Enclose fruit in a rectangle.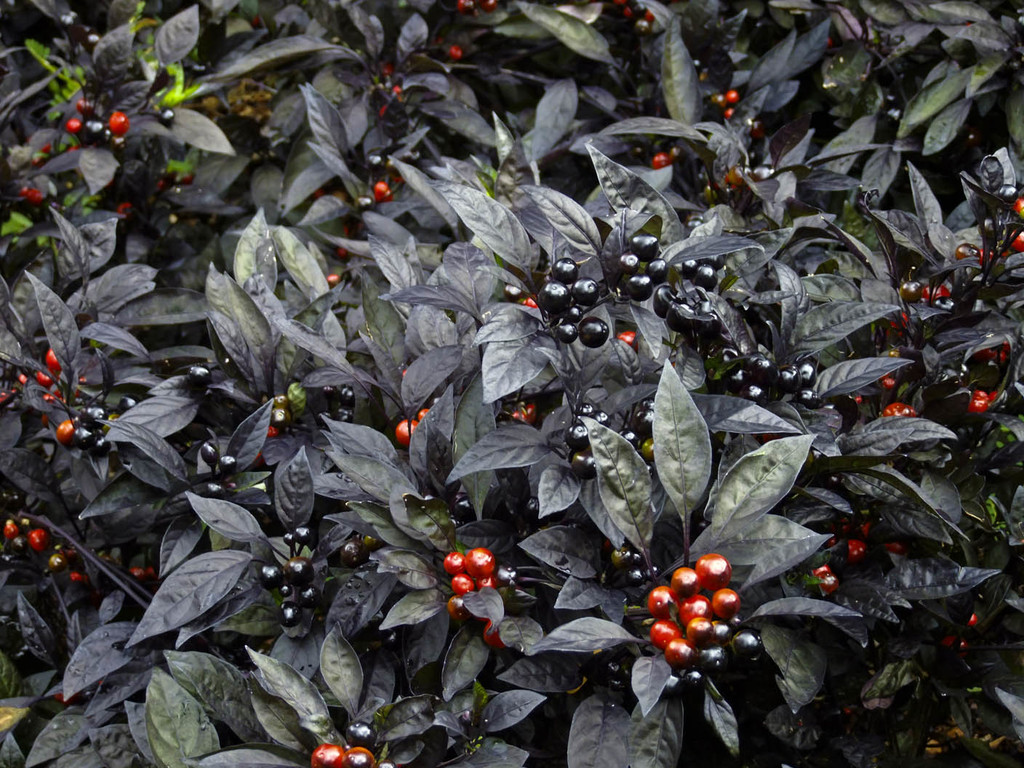
l=346, t=748, r=378, b=767.
